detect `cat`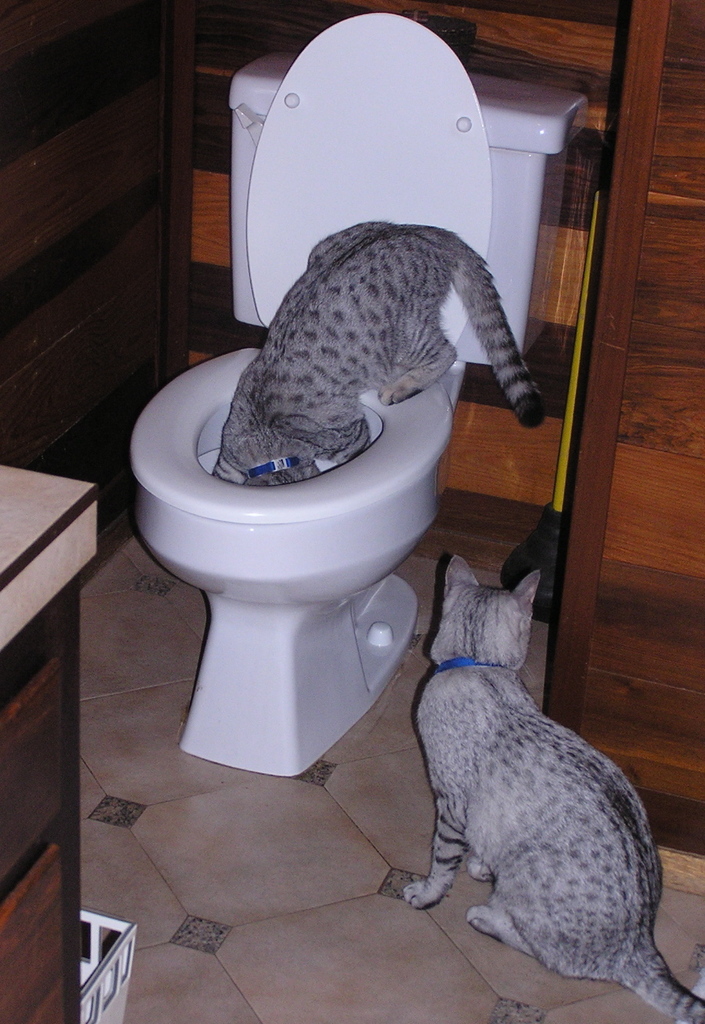
{"x1": 210, "y1": 215, "x2": 544, "y2": 485}
